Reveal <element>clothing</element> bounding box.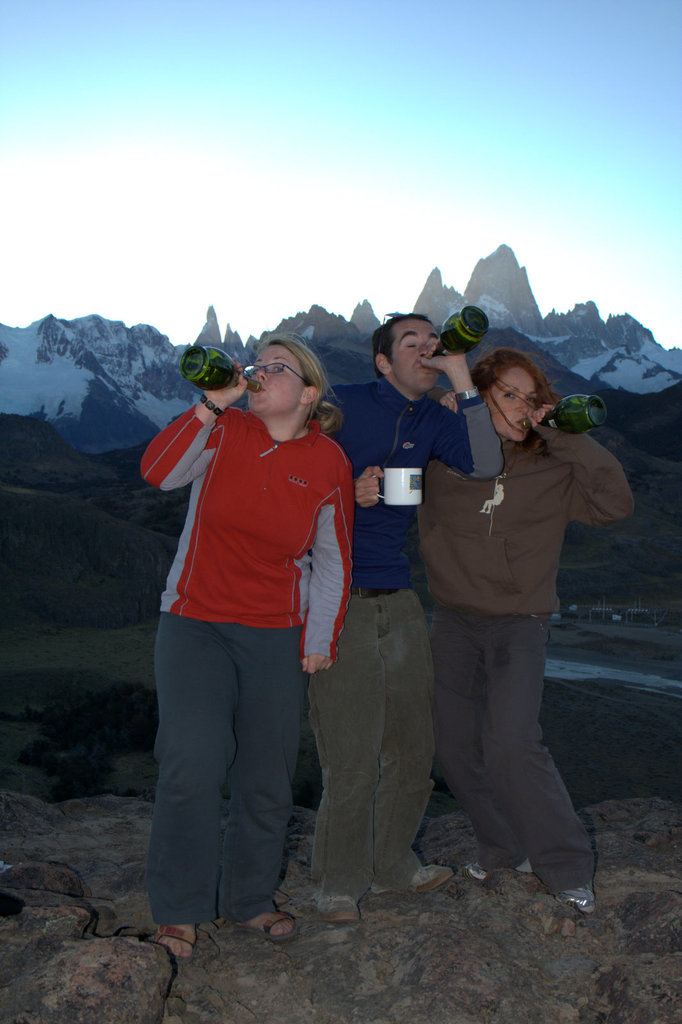
Revealed: select_region(148, 607, 305, 923).
